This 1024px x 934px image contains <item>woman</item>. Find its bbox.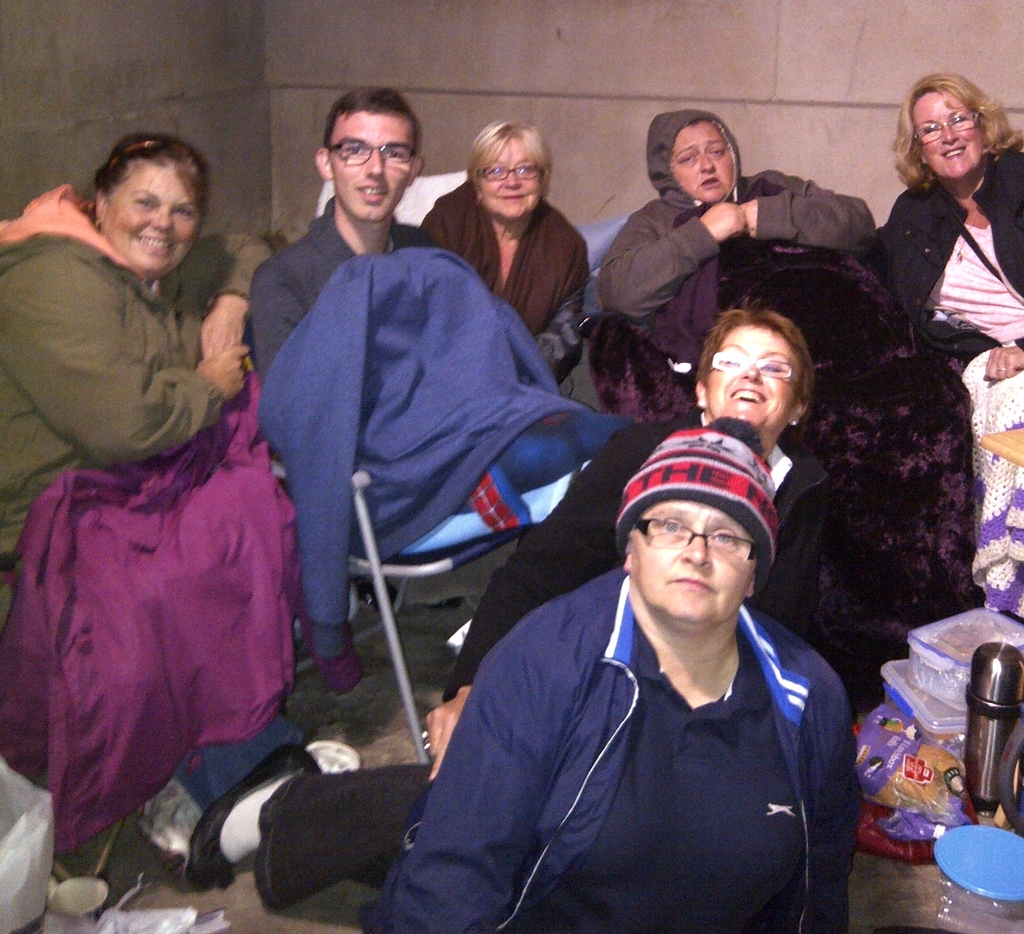
(185,299,833,911).
